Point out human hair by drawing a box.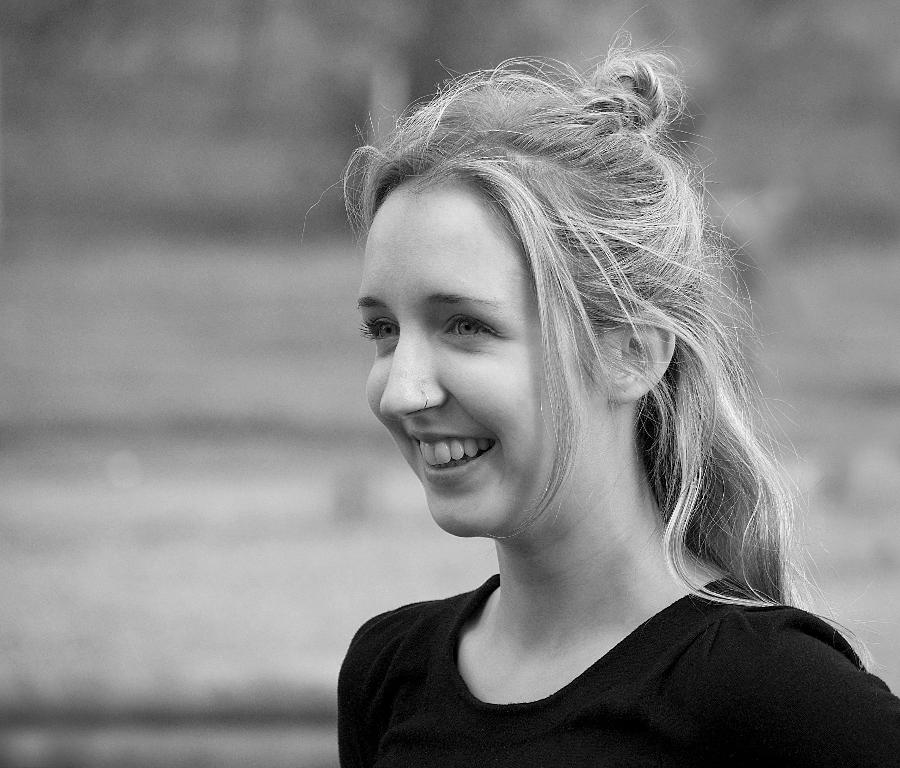
box=[323, 31, 755, 604].
